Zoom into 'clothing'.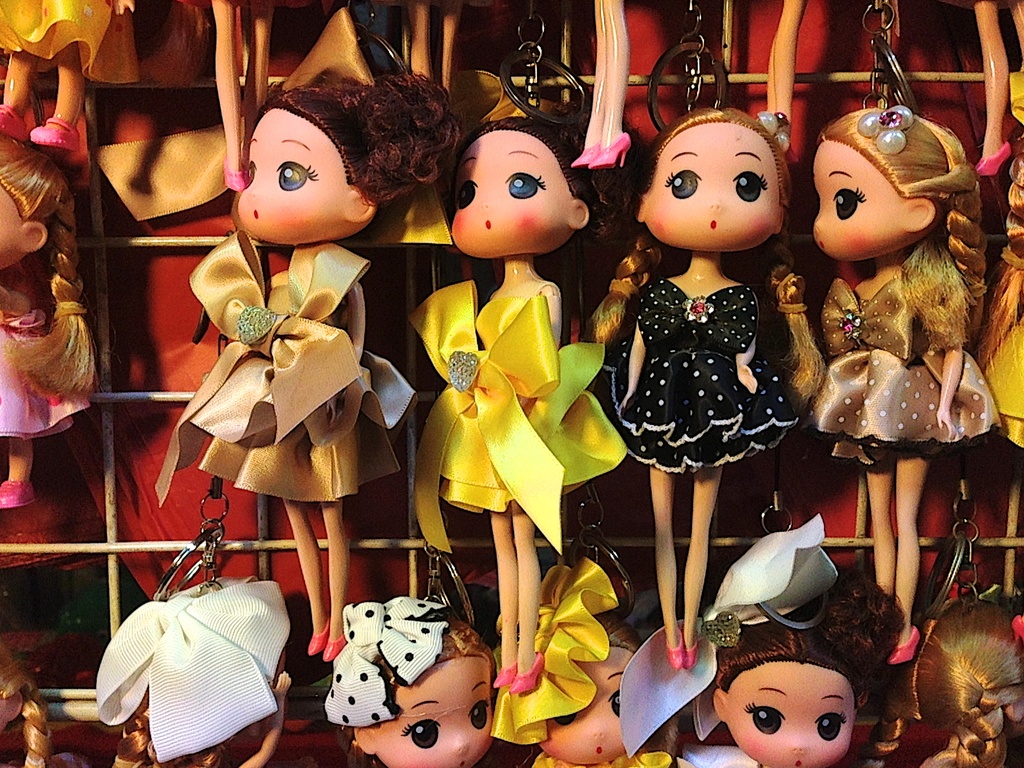
Zoom target: [left=150, top=228, right=414, bottom=508].
